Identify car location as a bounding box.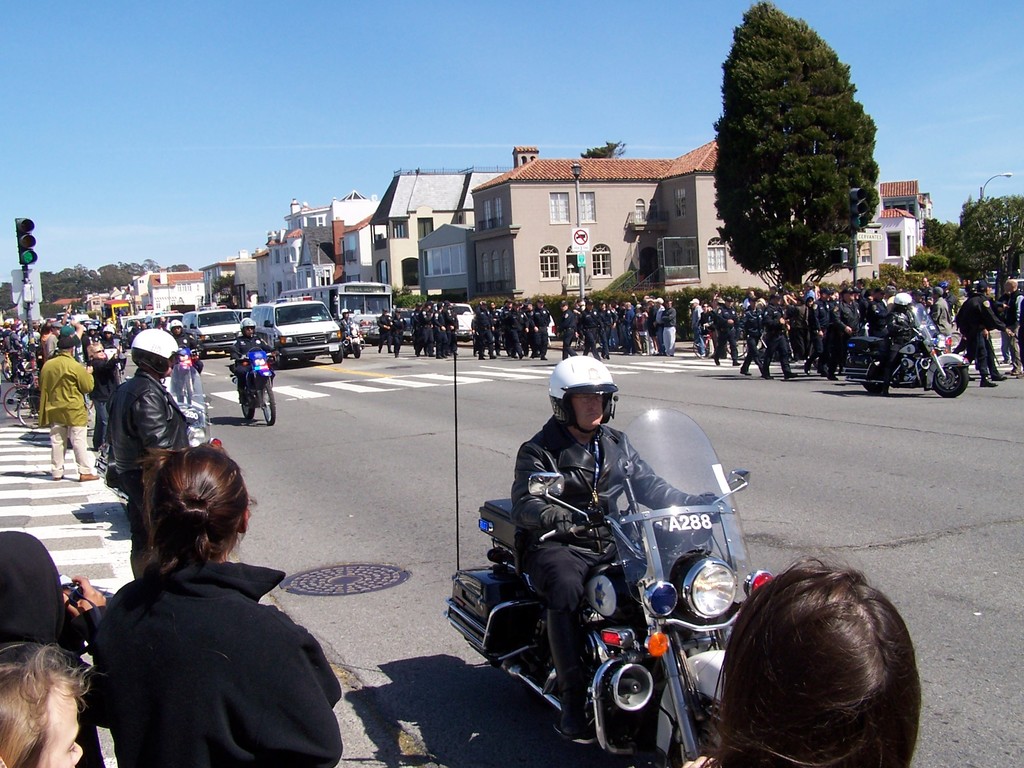
l=250, t=296, r=342, b=369.
